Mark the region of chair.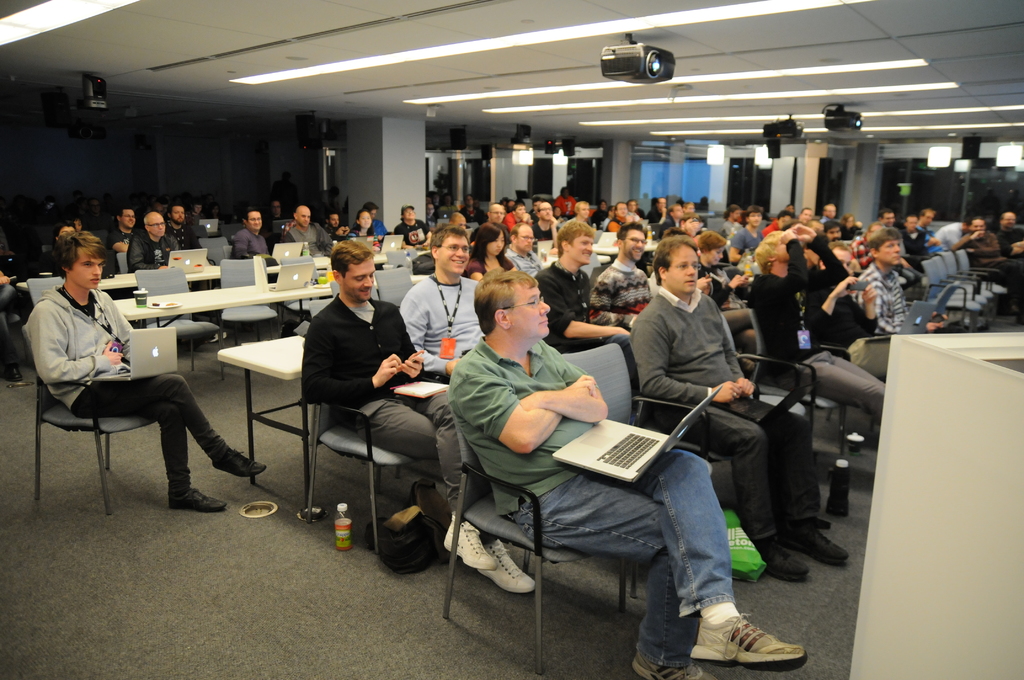
Region: box(215, 261, 279, 379).
